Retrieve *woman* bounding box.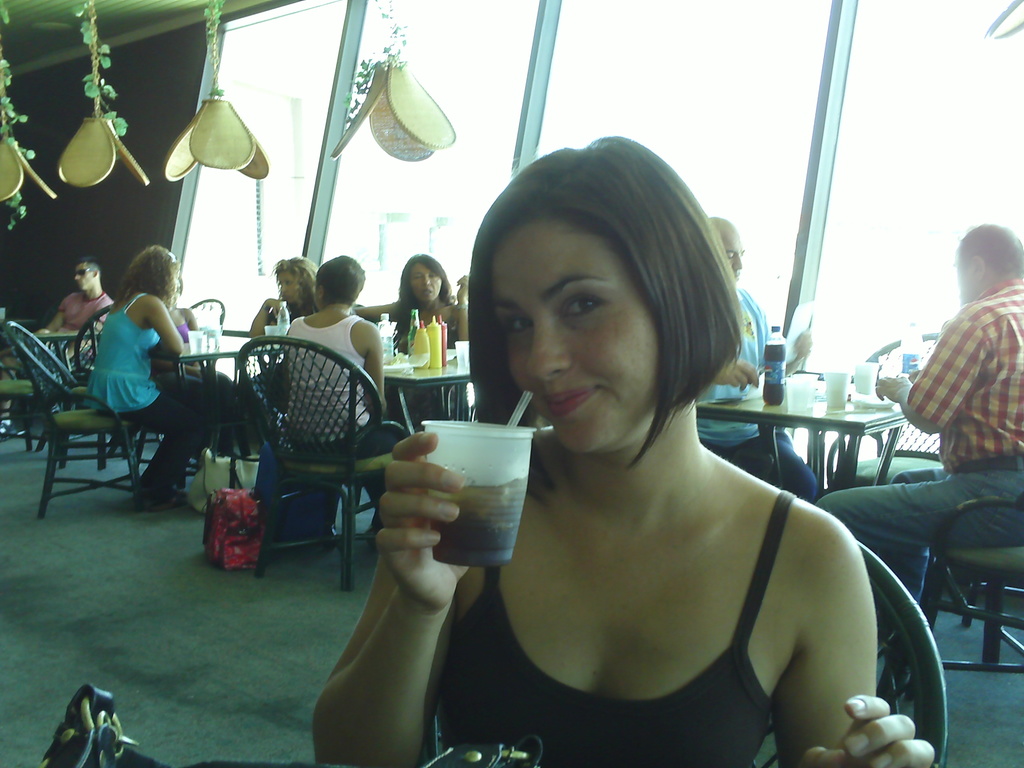
Bounding box: (400, 131, 879, 760).
